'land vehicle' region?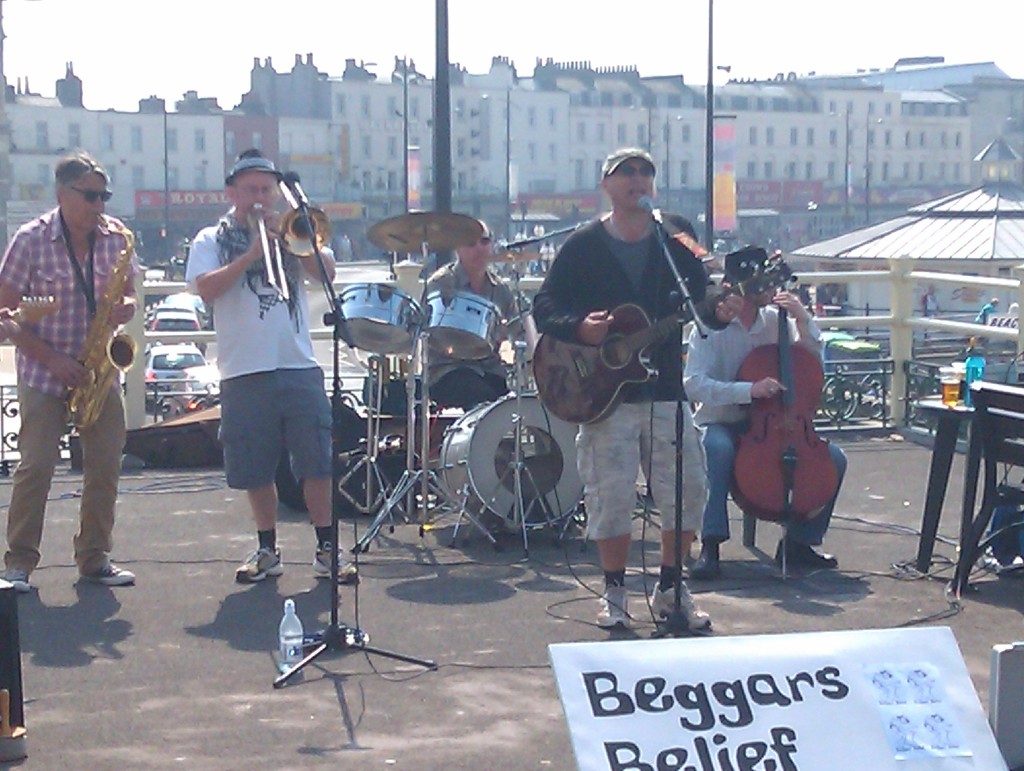
box(163, 289, 212, 332)
